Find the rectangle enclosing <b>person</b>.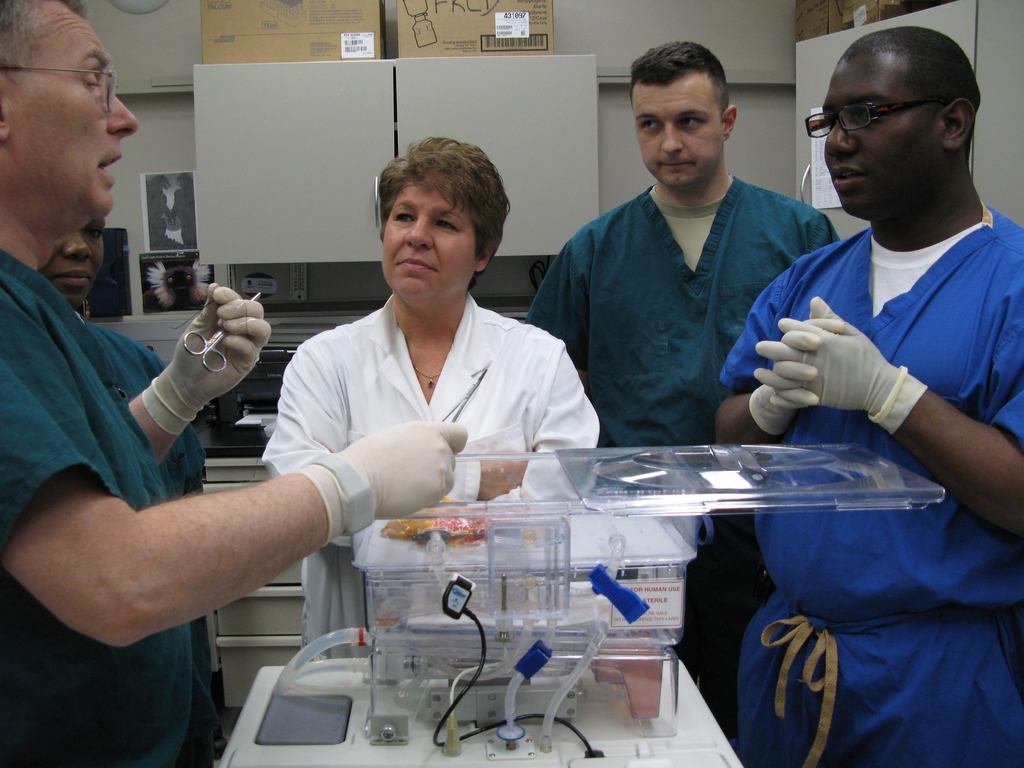
{"x1": 257, "y1": 135, "x2": 602, "y2": 668}.
